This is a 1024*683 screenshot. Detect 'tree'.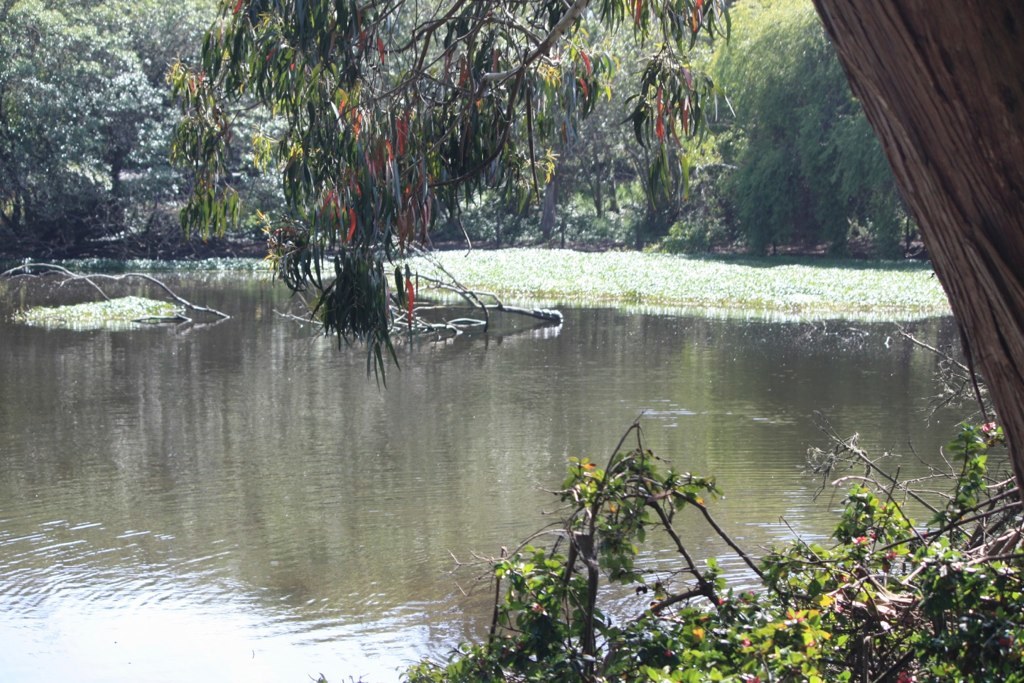
x1=507, y1=32, x2=672, y2=223.
